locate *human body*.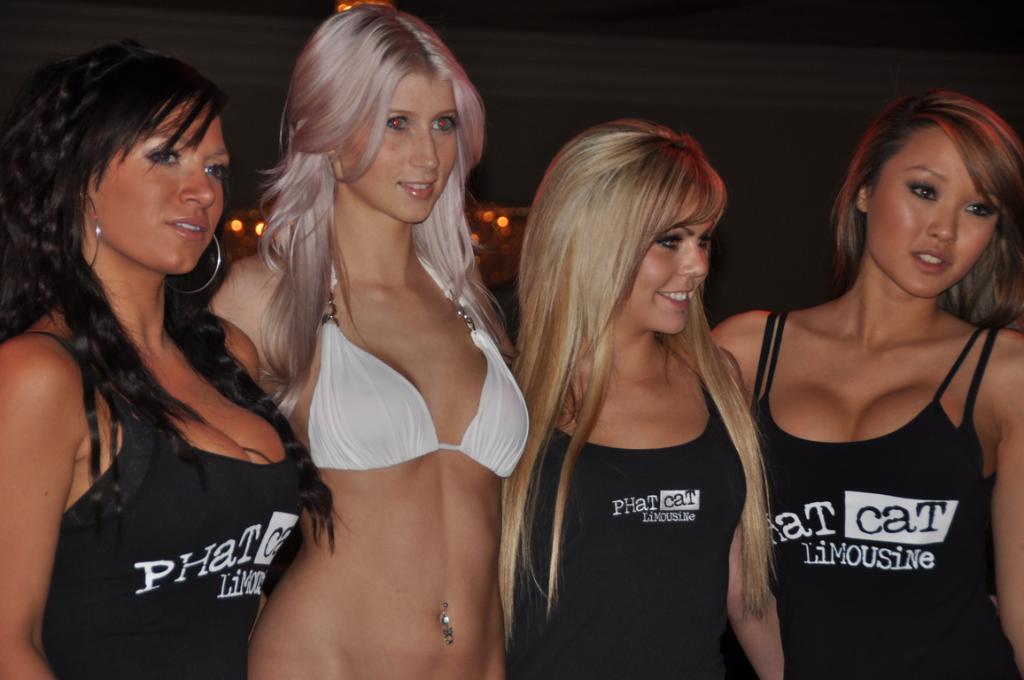
Bounding box: 236/2/535/679.
